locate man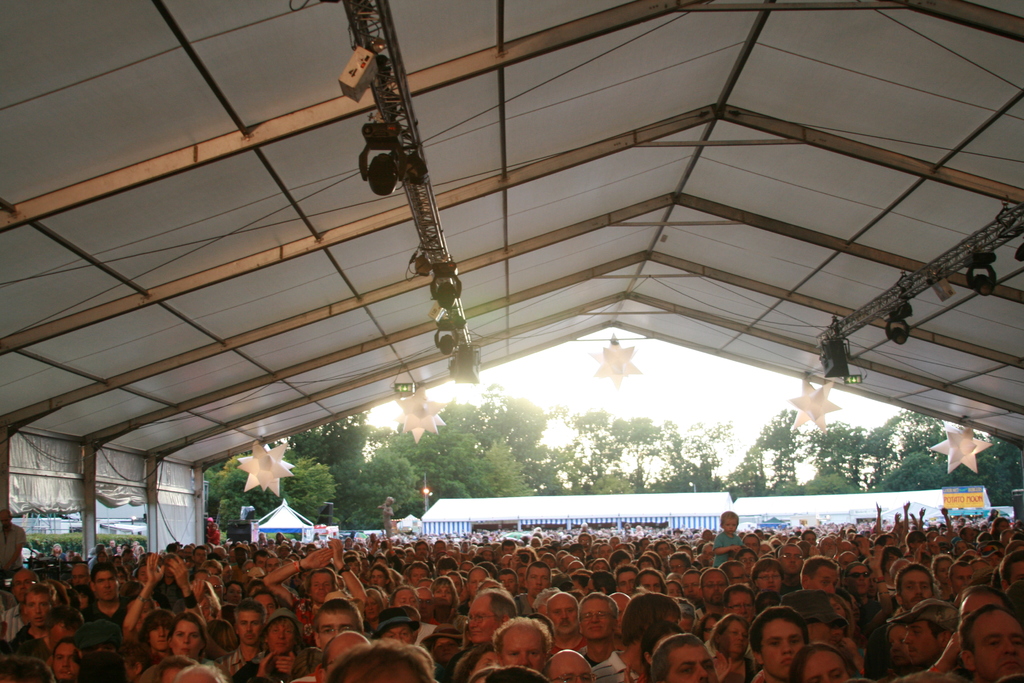
[x1=901, y1=588, x2=1007, y2=682]
